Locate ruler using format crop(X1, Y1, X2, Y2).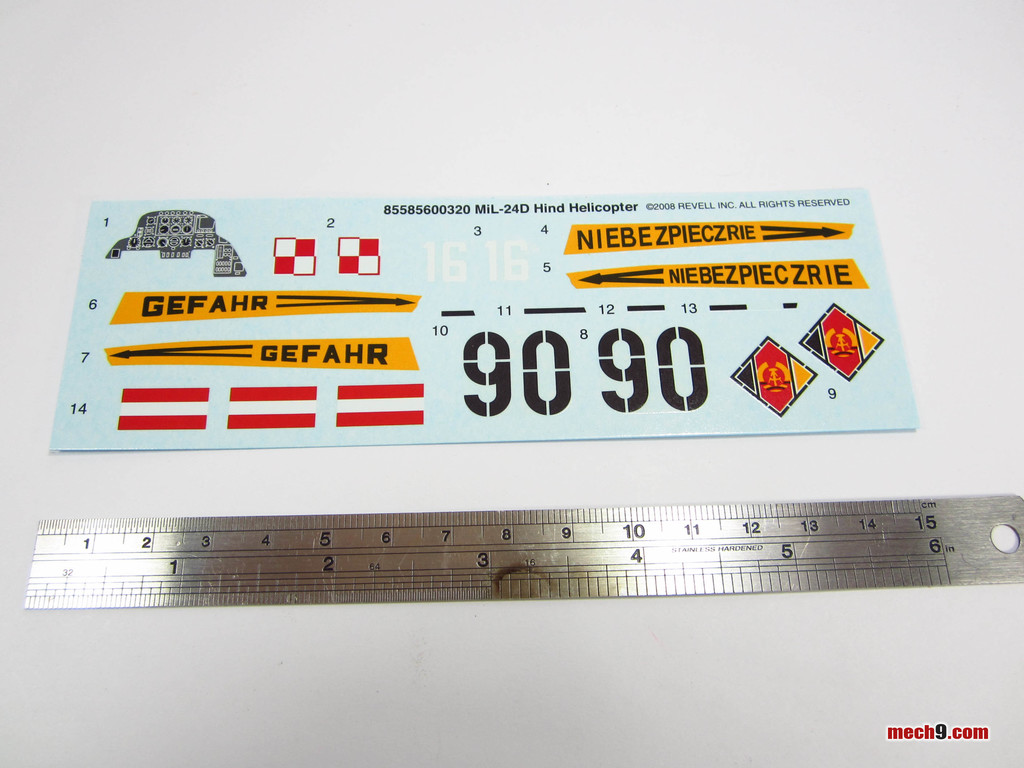
crop(24, 491, 1021, 609).
